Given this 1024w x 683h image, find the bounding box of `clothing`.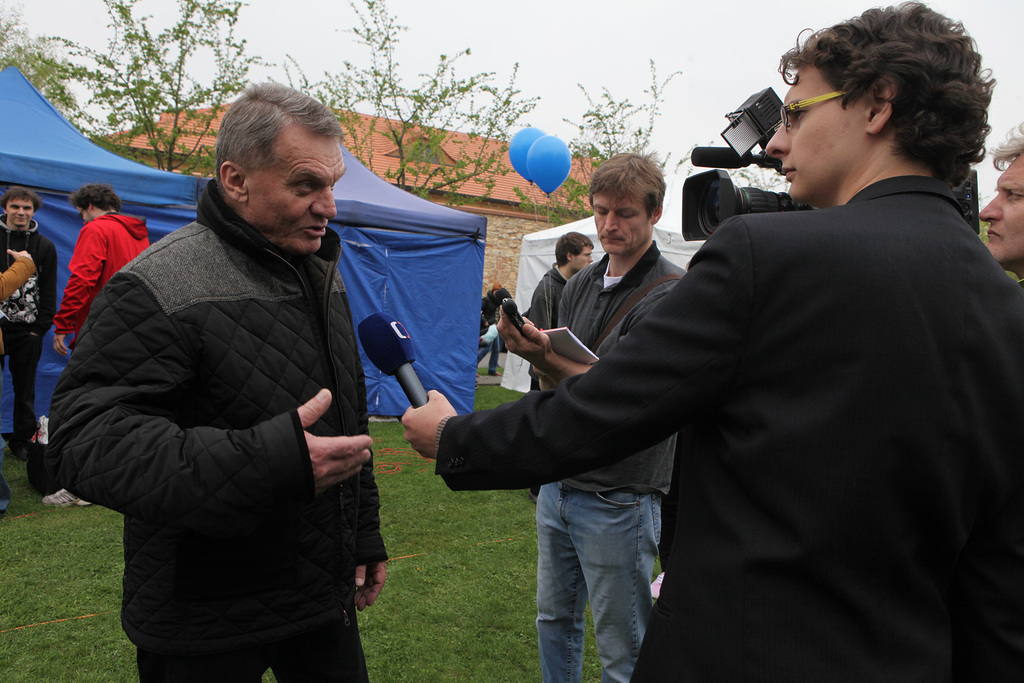
{"left": 0, "top": 210, "right": 64, "bottom": 499}.
